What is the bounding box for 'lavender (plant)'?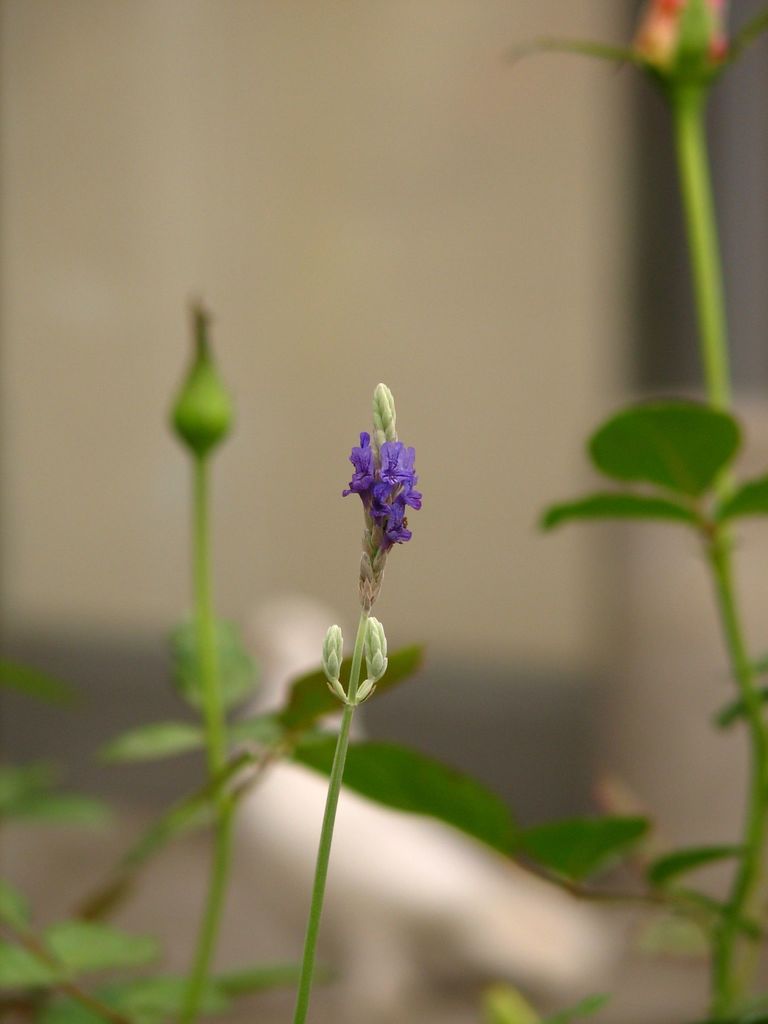
select_region(341, 440, 427, 541).
